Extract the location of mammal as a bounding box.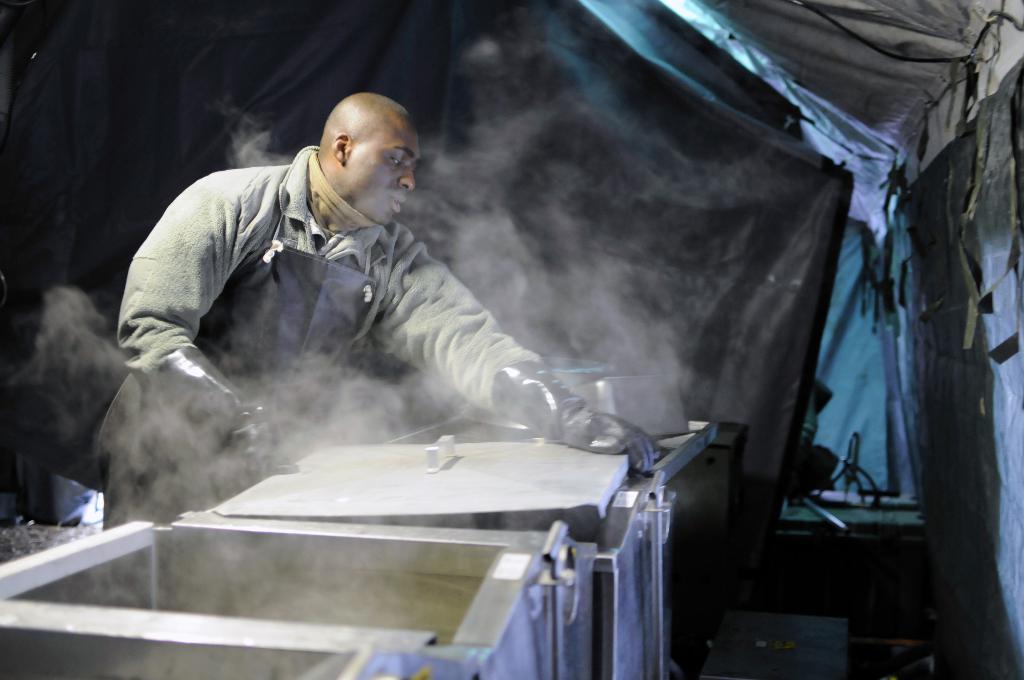
box=[95, 92, 657, 633].
